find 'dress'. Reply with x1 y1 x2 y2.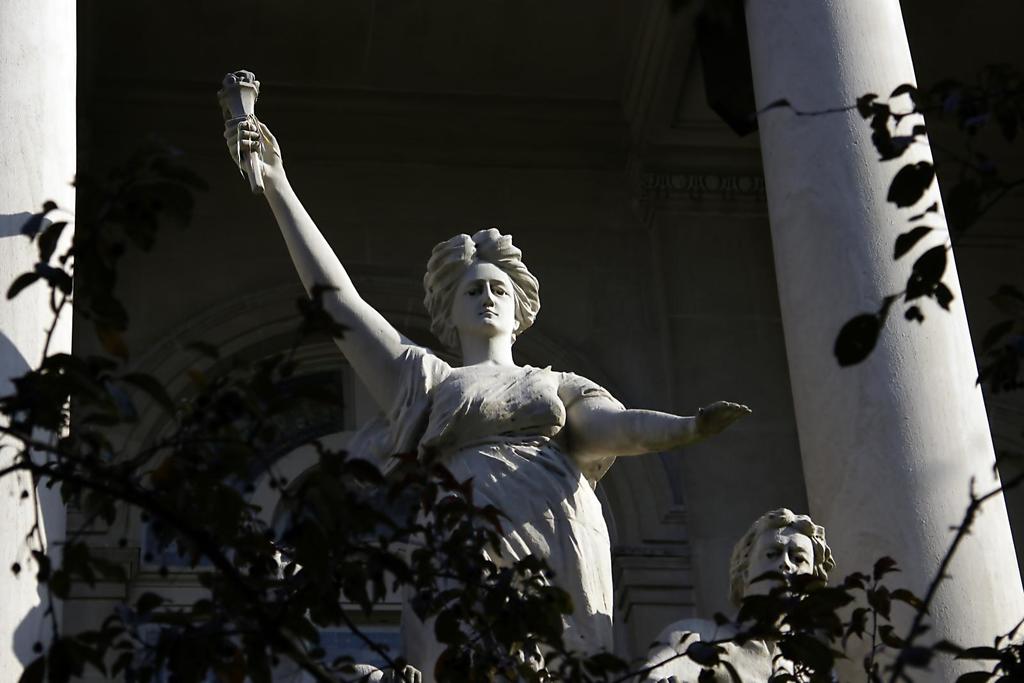
347 332 625 668.
